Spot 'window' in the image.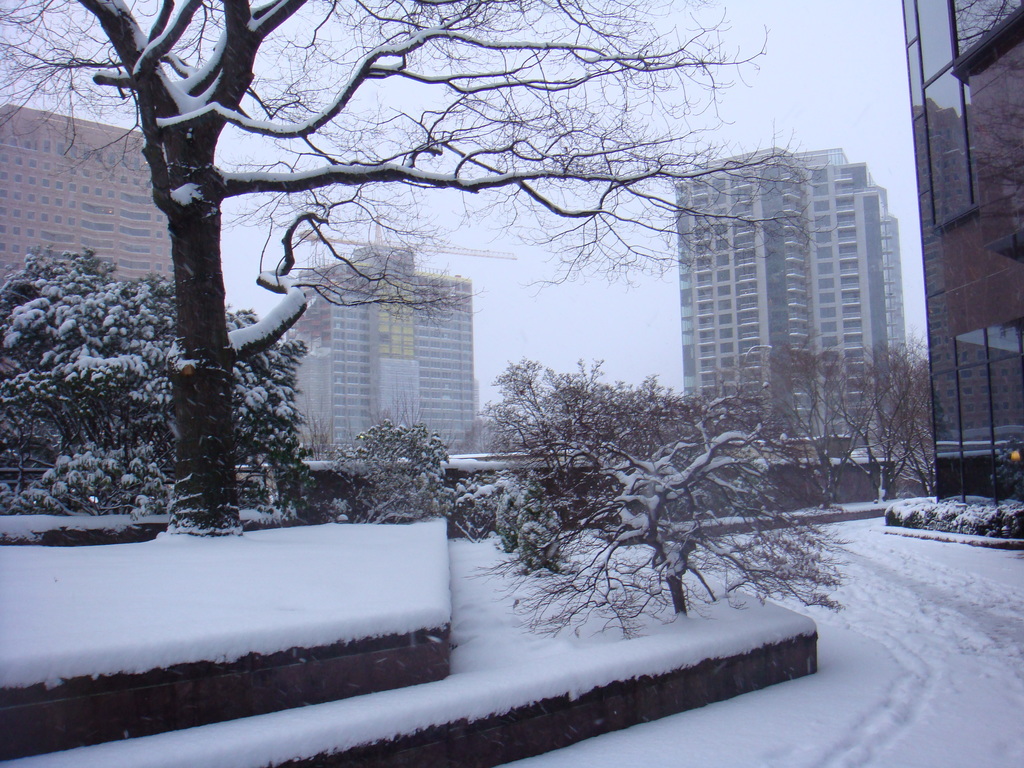
'window' found at (733,236,756,250).
